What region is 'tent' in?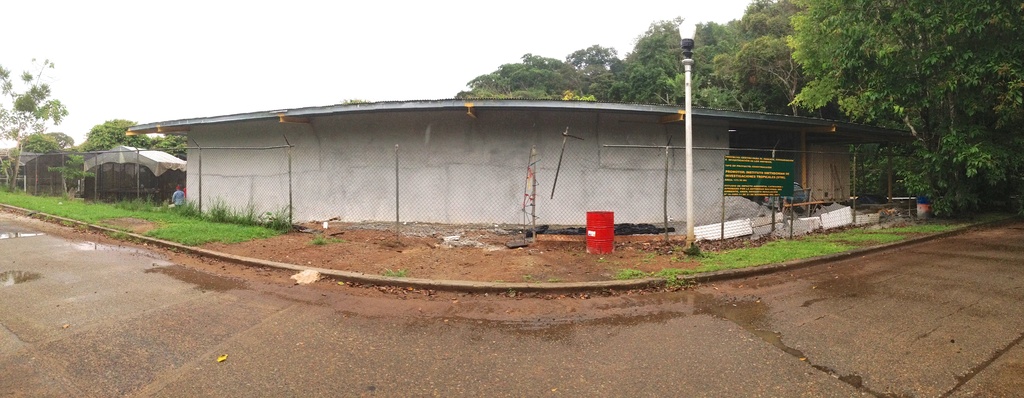
crop(6, 140, 98, 203).
